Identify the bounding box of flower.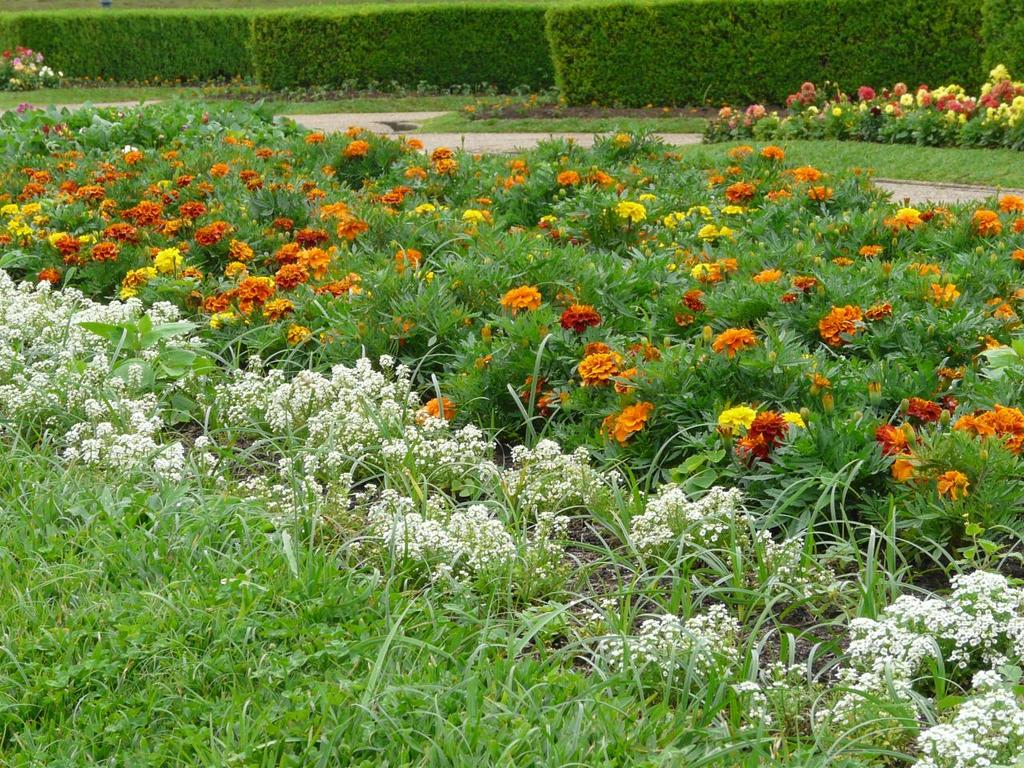
select_region(723, 143, 755, 162).
